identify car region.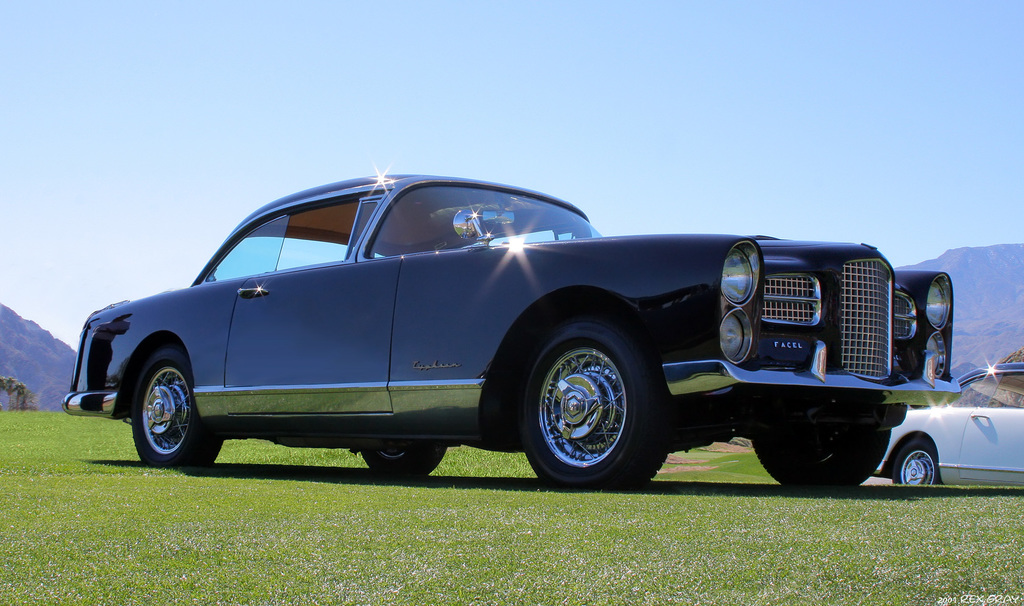
Region: left=72, top=167, right=936, bottom=493.
